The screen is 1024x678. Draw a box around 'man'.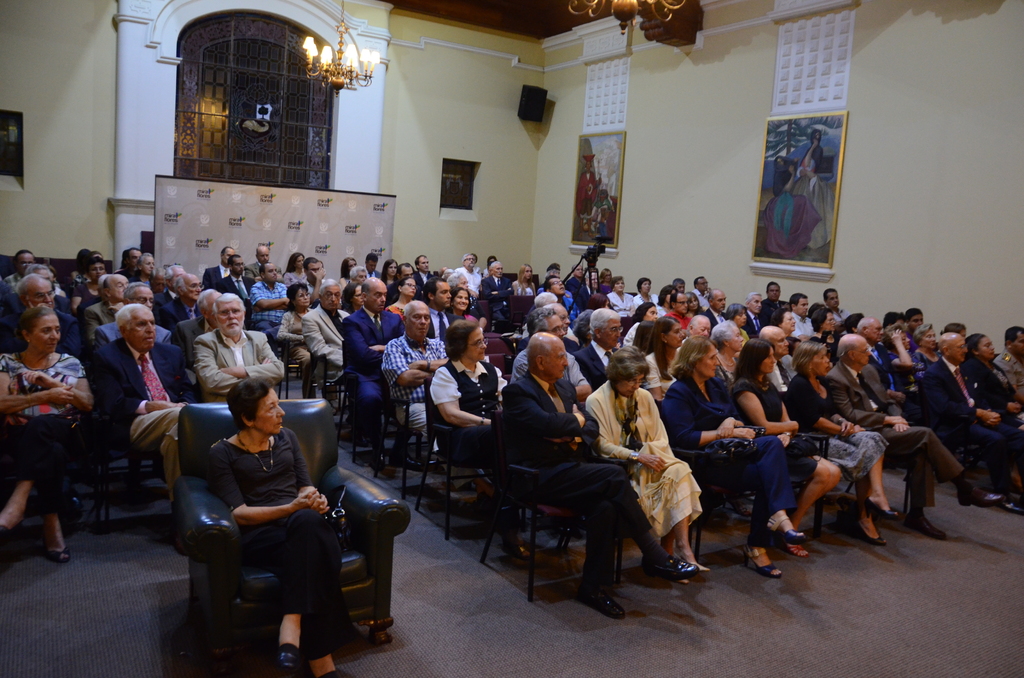
(532,348,693,608).
